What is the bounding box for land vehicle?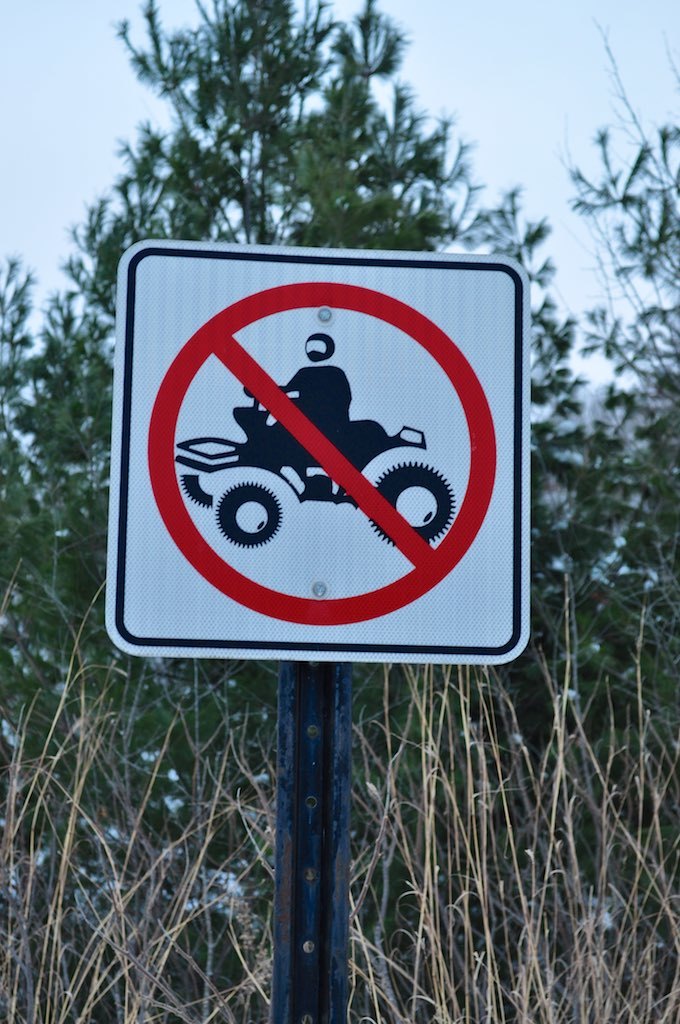
bbox=(189, 433, 457, 532).
